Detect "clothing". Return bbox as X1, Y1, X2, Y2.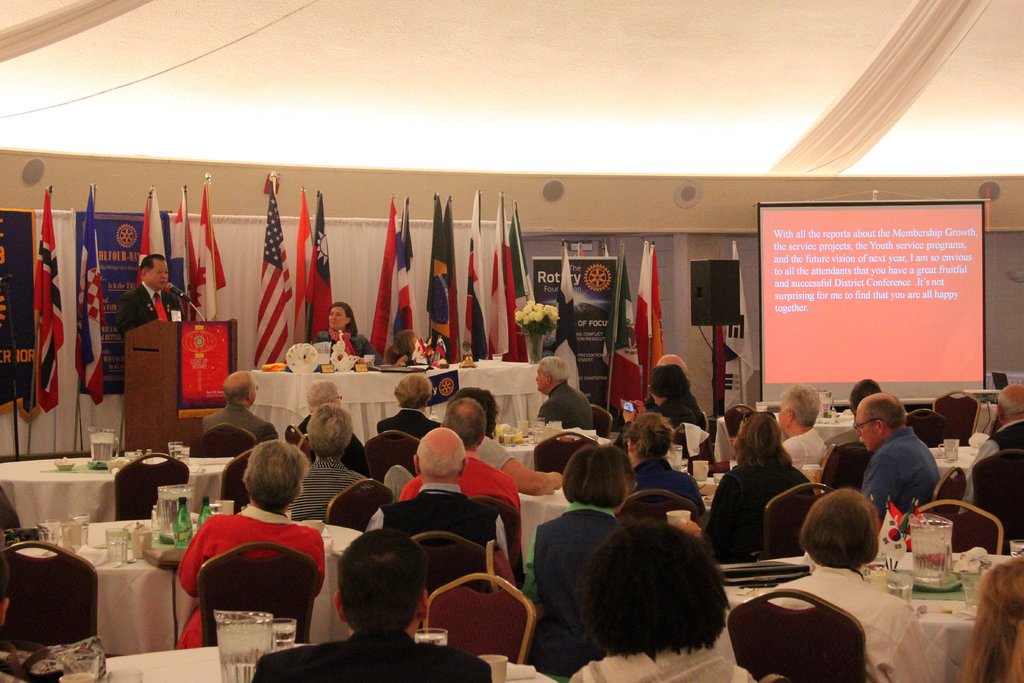
544, 386, 595, 441.
